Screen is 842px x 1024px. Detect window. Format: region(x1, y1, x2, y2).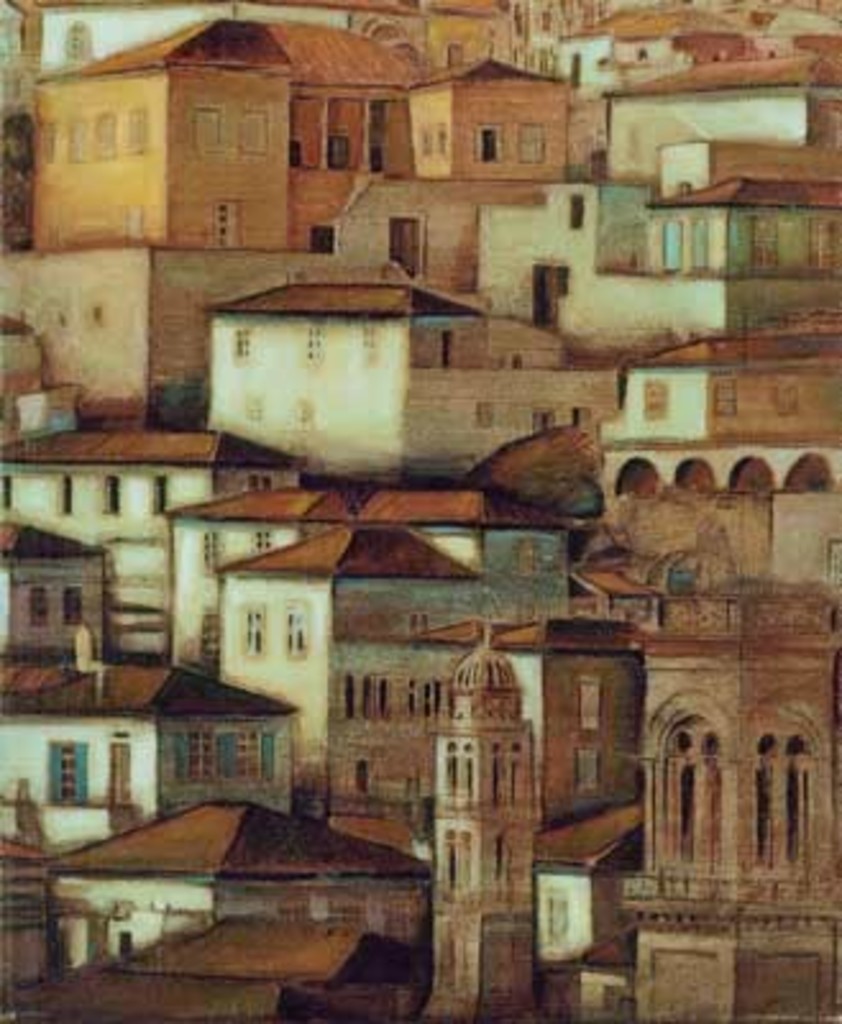
region(765, 381, 804, 417).
